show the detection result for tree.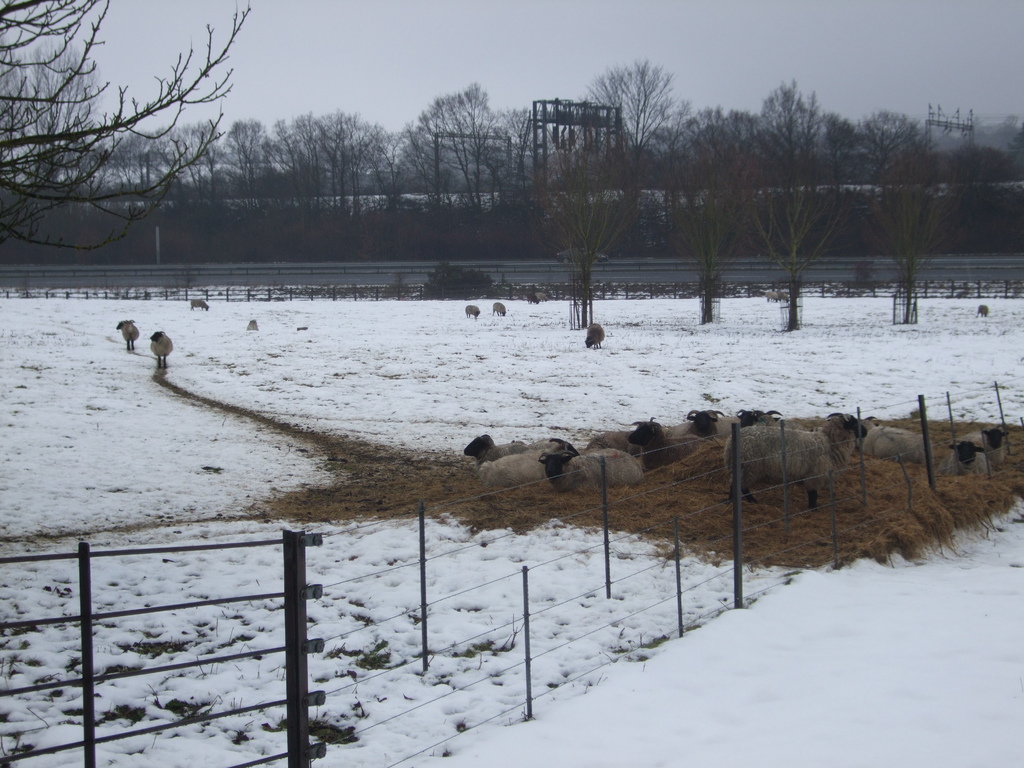
left=581, top=48, right=676, bottom=254.
